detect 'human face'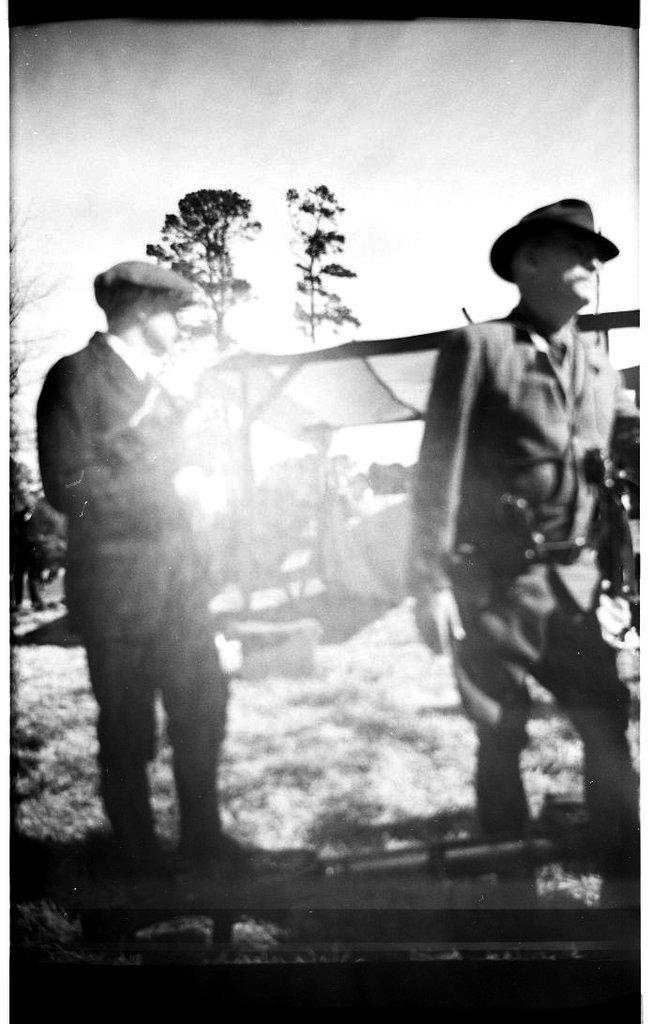
box=[537, 239, 601, 304]
